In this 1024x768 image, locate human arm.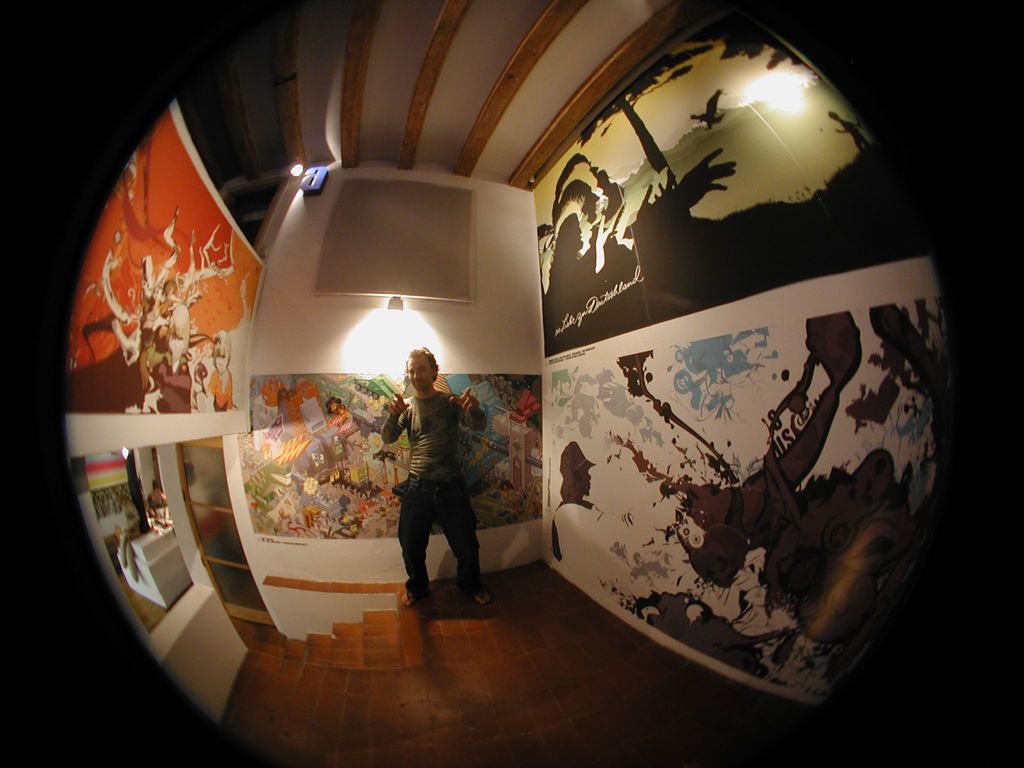
Bounding box: 382,394,408,446.
